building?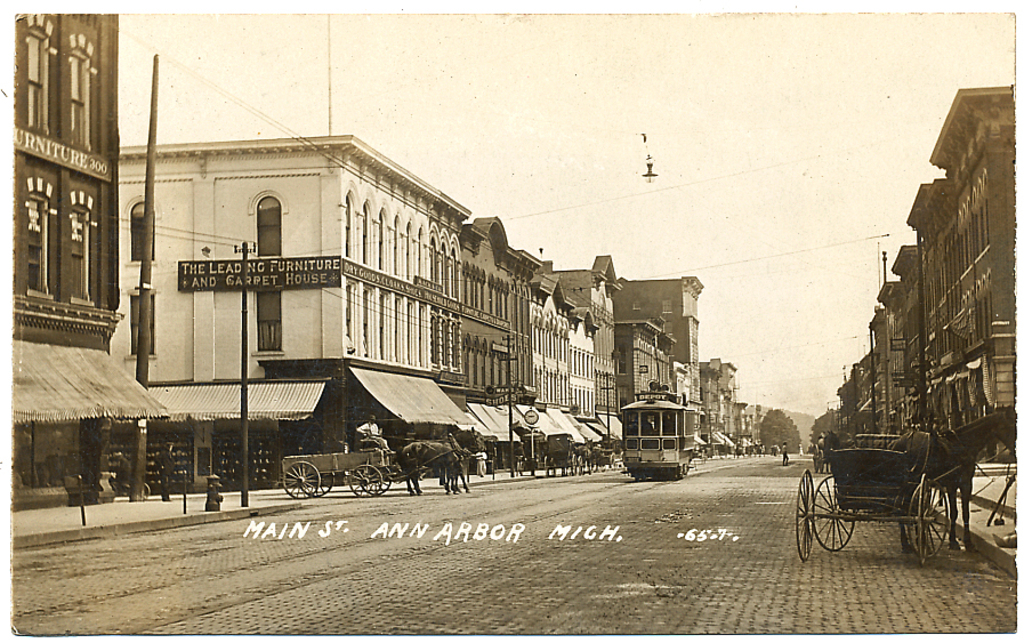
left=433, top=199, right=535, bottom=475
